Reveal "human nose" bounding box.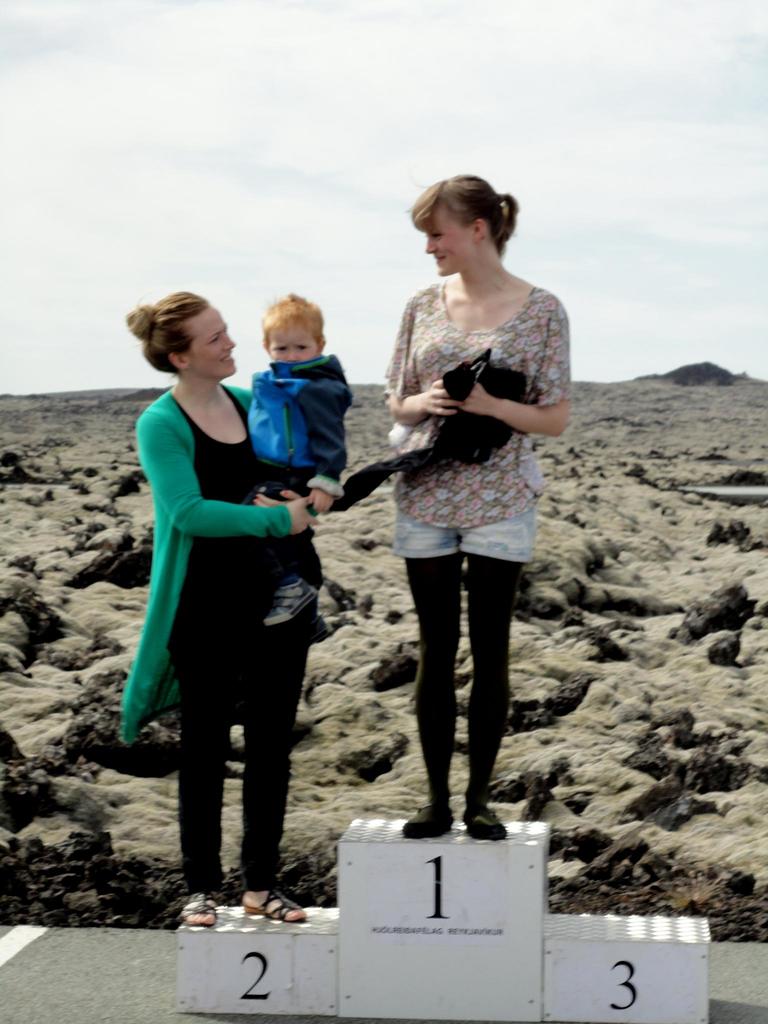
Revealed: 285, 351, 298, 363.
